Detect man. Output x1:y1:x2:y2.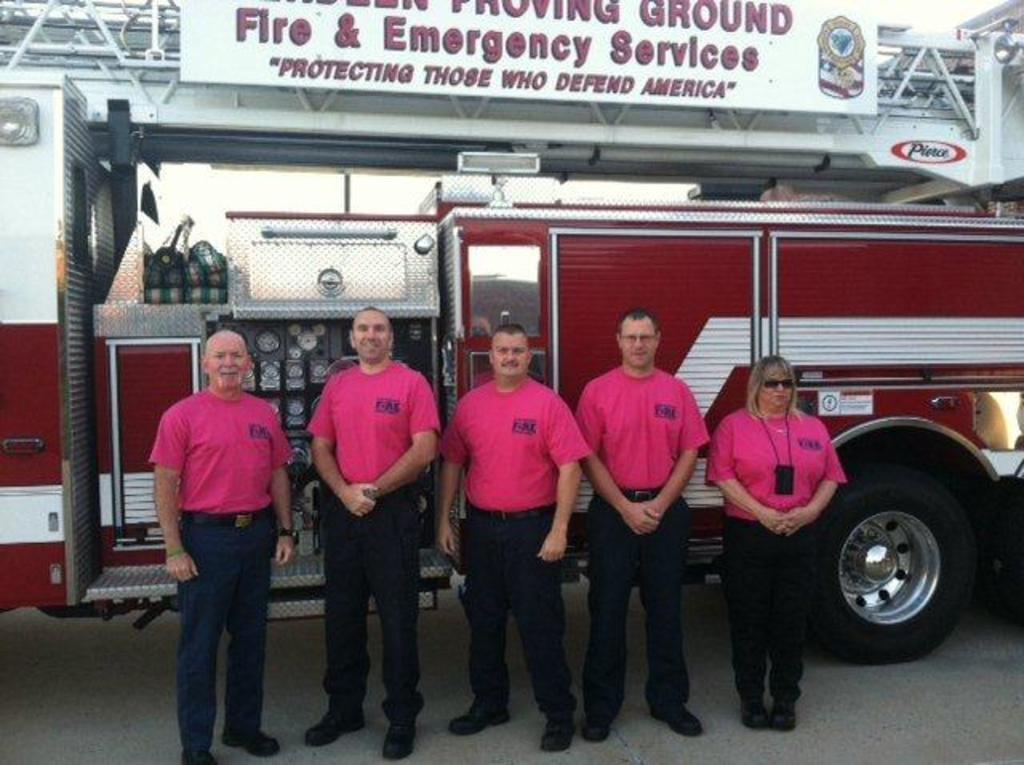
434:326:587:752.
